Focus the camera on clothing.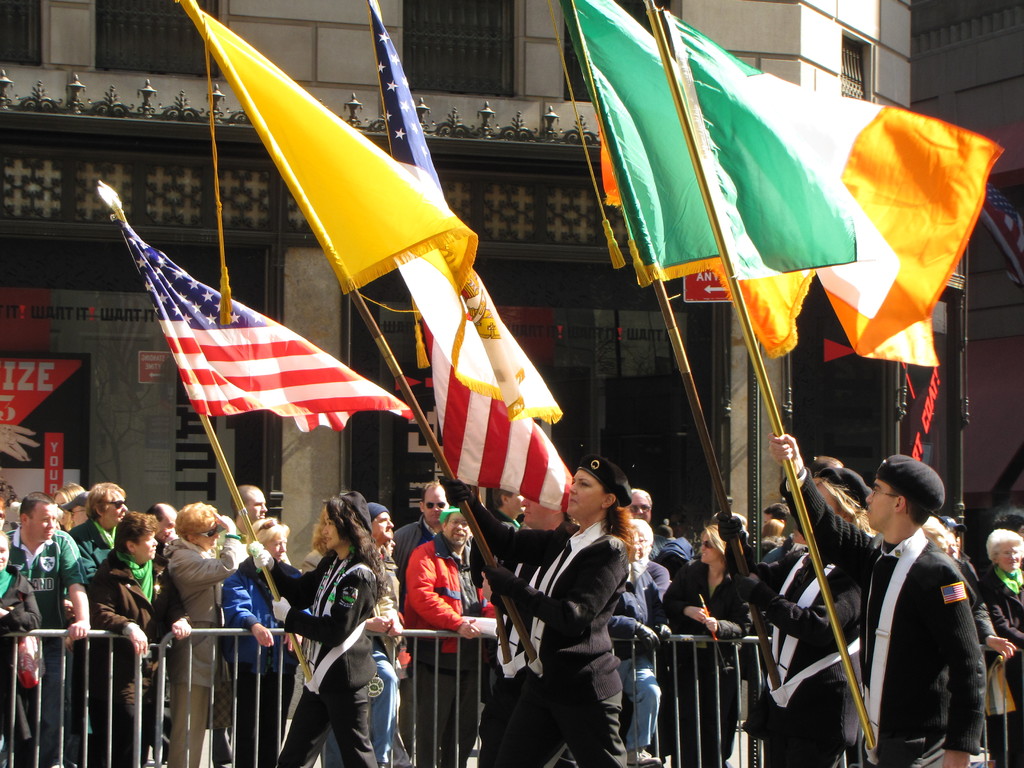
Focus region: left=70, top=520, right=120, bottom=584.
